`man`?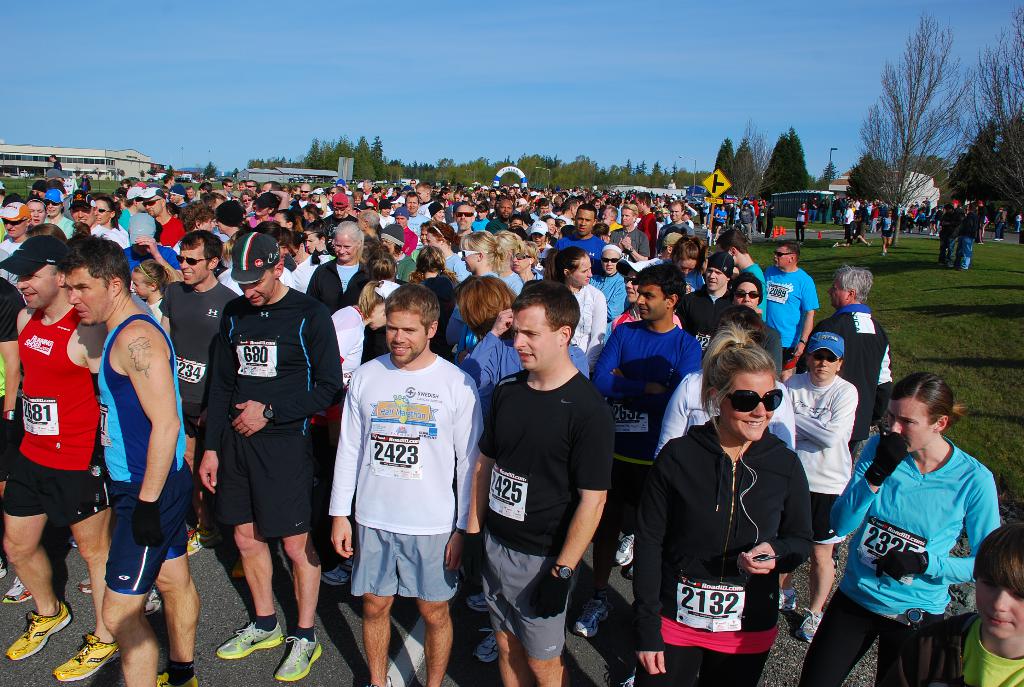
{"x1": 465, "y1": 267, "x2": 616, "y2": 686}
